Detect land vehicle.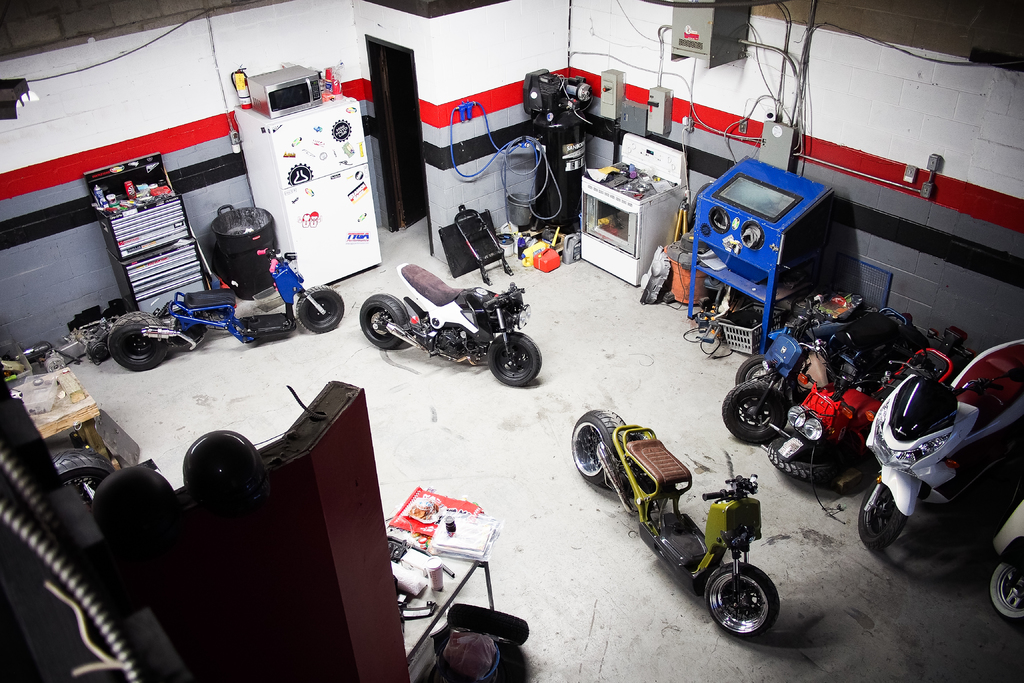
Detected at detection(570, 406, 783, 636).
